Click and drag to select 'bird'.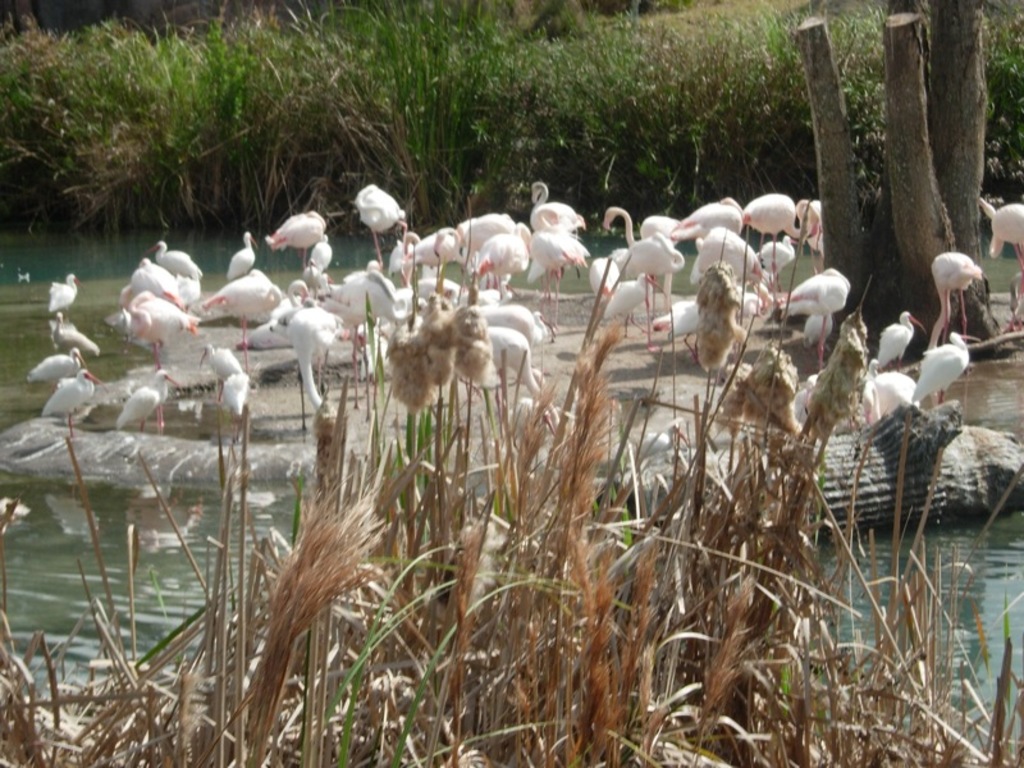
Selection: {"x1": 475, "y1": 219, "x2": 526, "y2": 294}.
